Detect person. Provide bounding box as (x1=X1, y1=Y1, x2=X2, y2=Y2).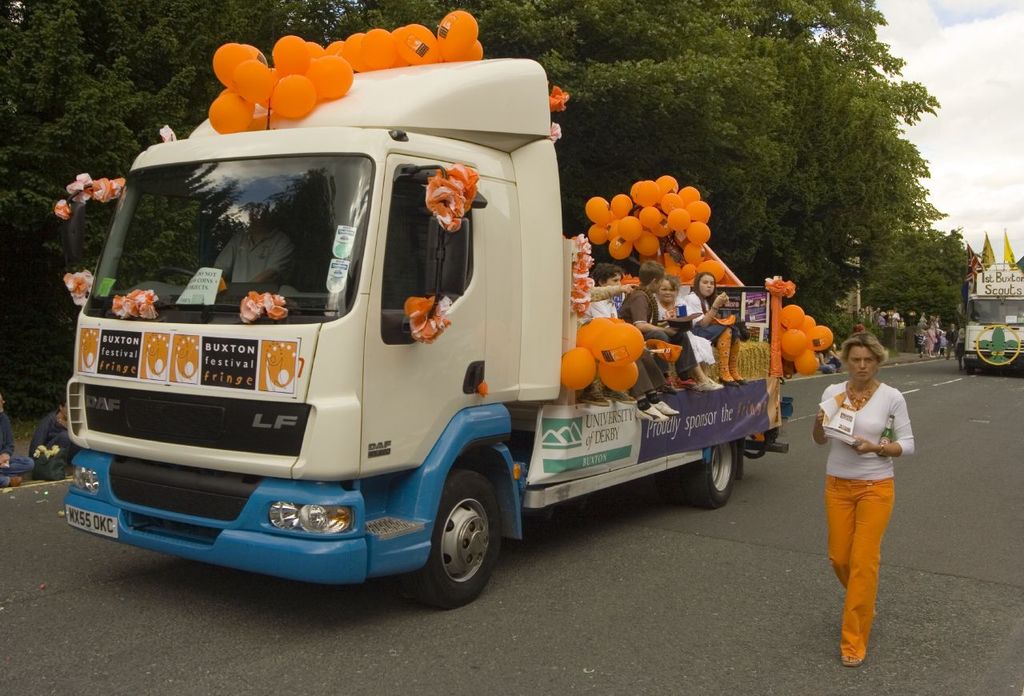
(x1=943, y1=324, x2=954, y2=369).
